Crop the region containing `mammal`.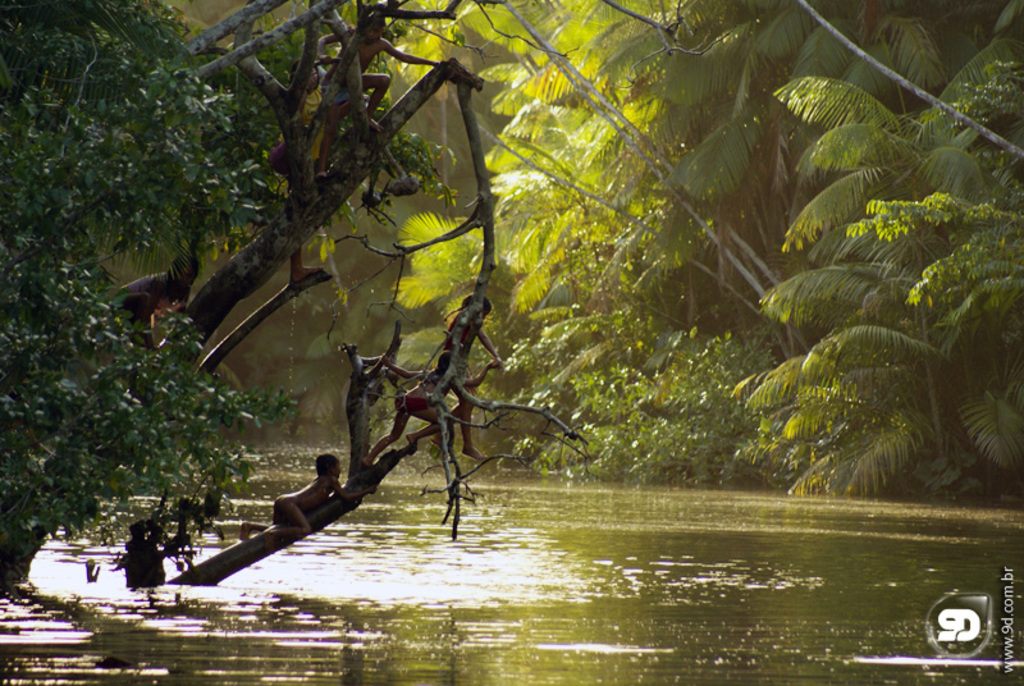
Crop region: box(314, 12, 443, 177).
